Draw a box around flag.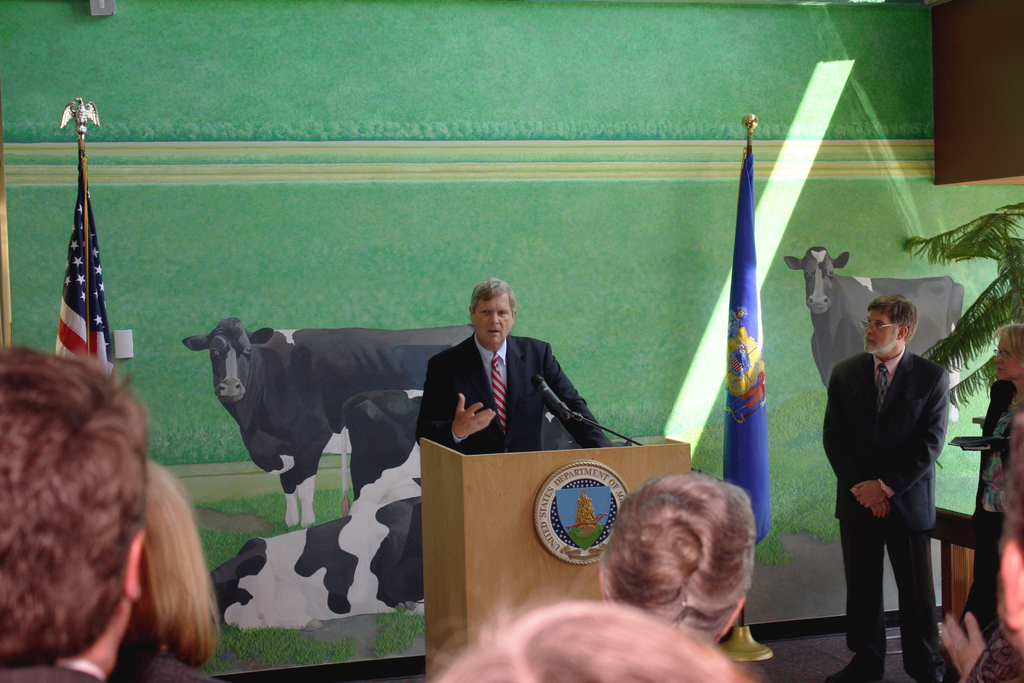
35, 127, 114, 386.
